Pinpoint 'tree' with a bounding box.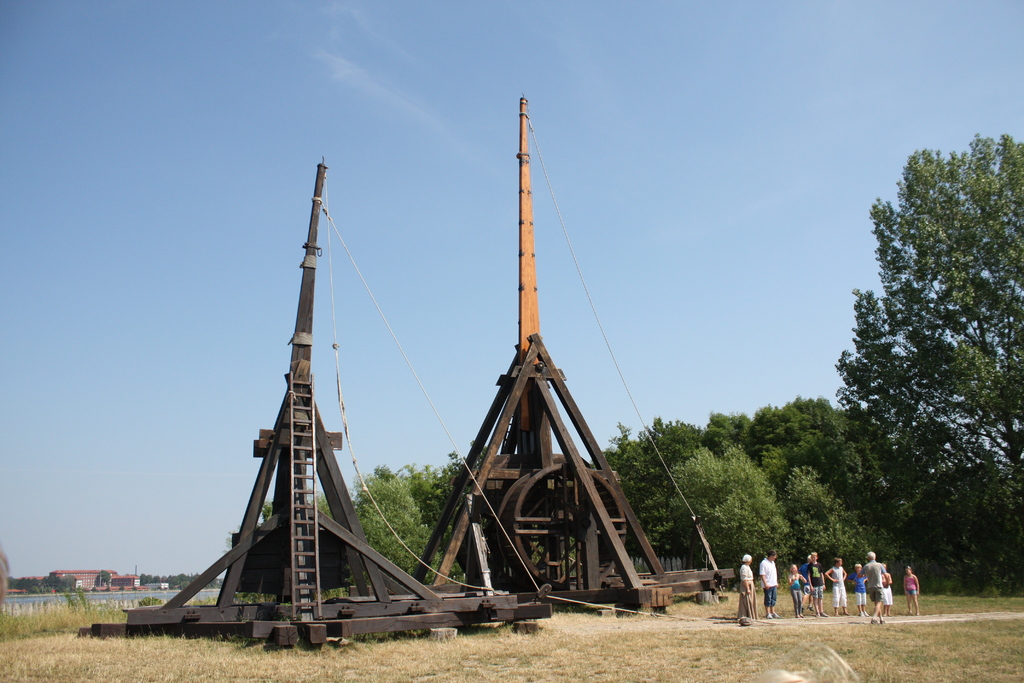
l=424, t=462, r=465, b=531.
